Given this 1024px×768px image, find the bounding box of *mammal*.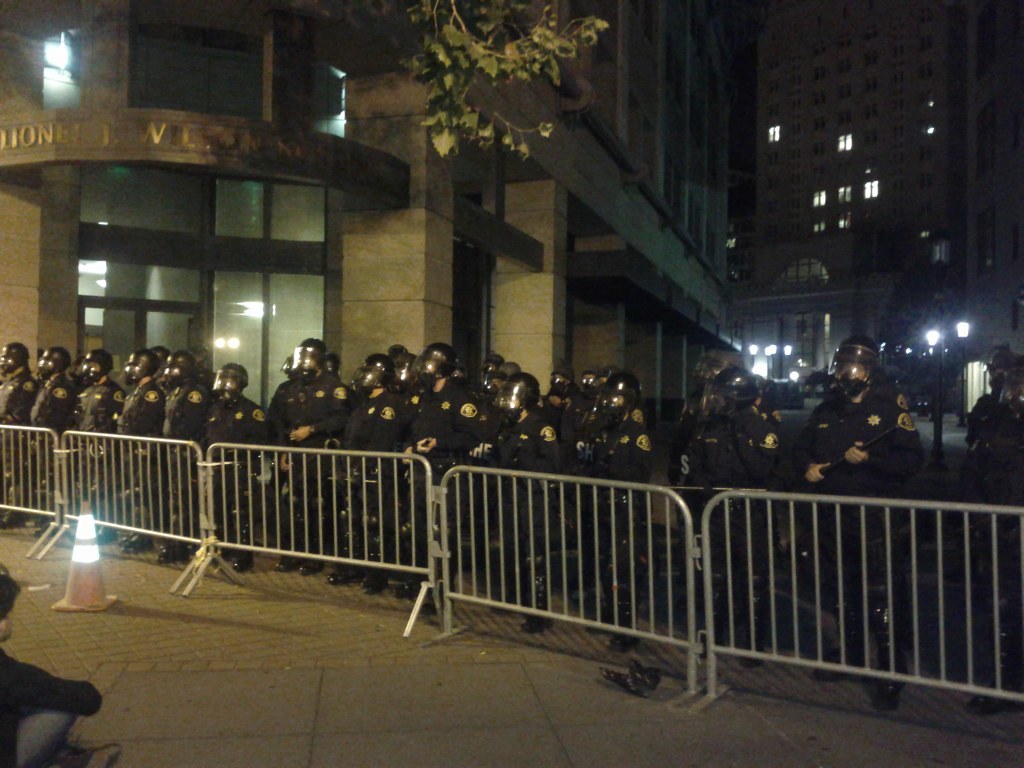
{"left": 668, "top": 360, "right": 733, "bottom": 453}.
